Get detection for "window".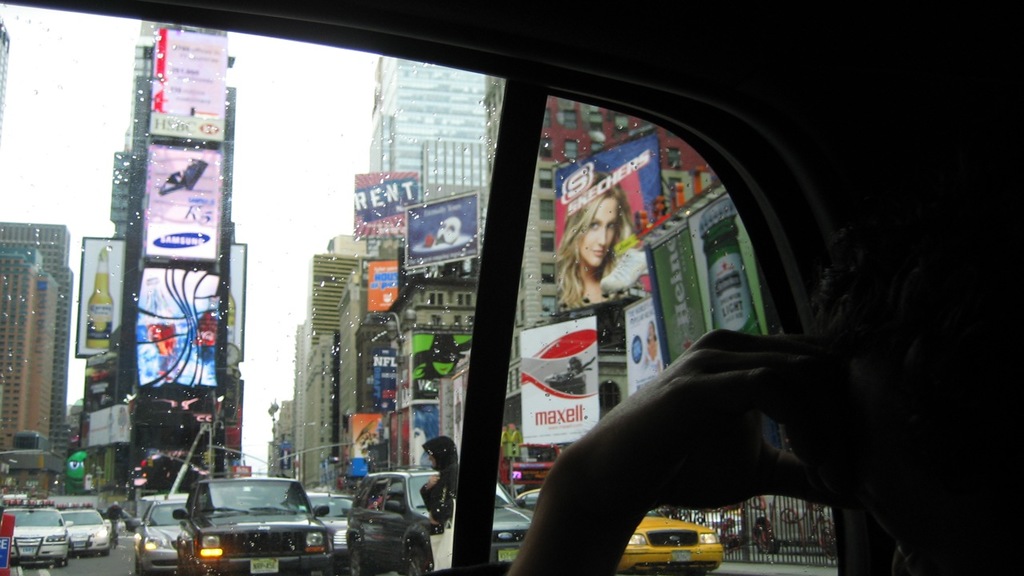
Detection: (489, 88, 840, 575).
